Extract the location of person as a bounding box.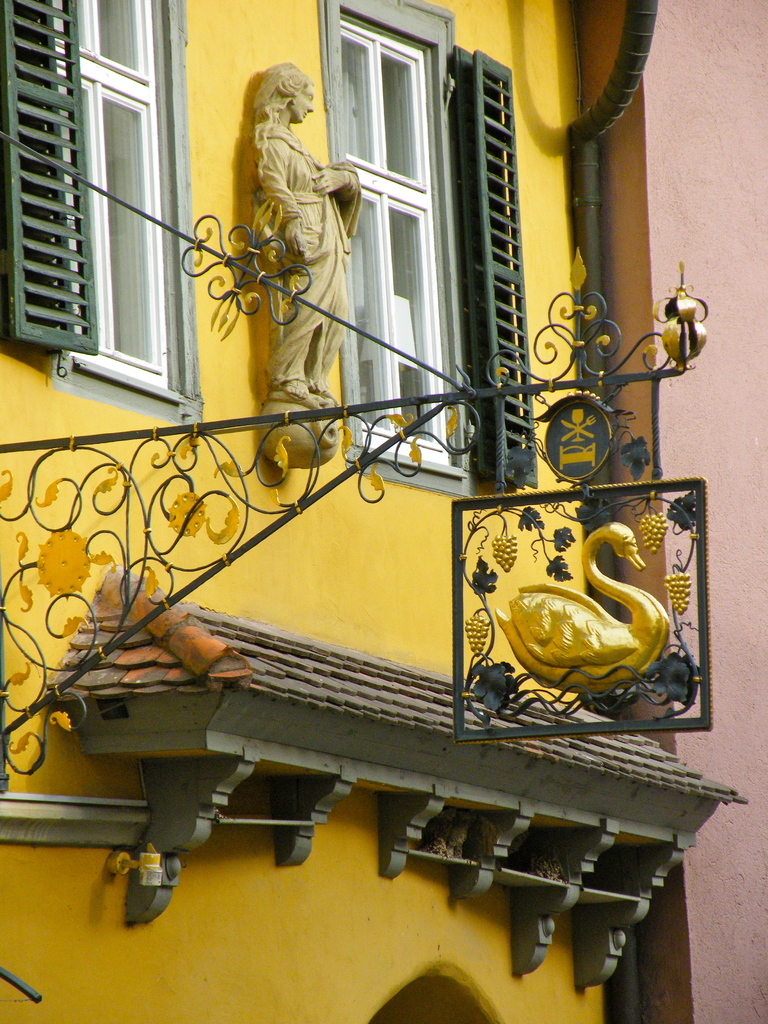
[202,48,387,493].
